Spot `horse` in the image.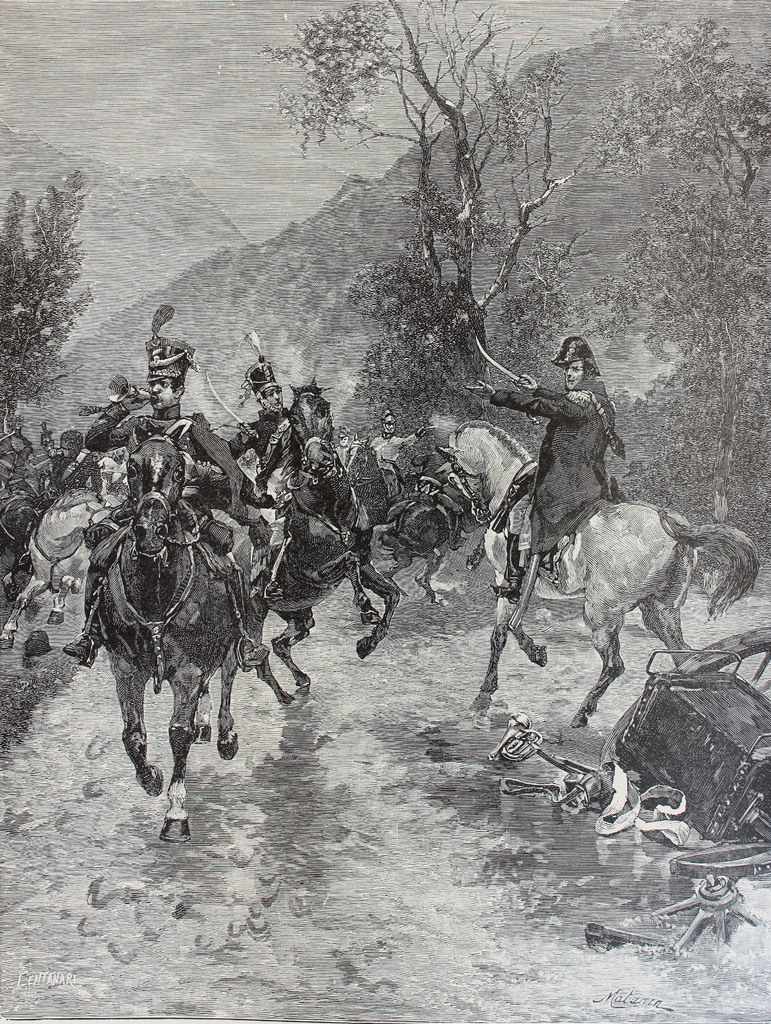
`horse` found at [x1=90, y1=422, x2=247, y2=842].
